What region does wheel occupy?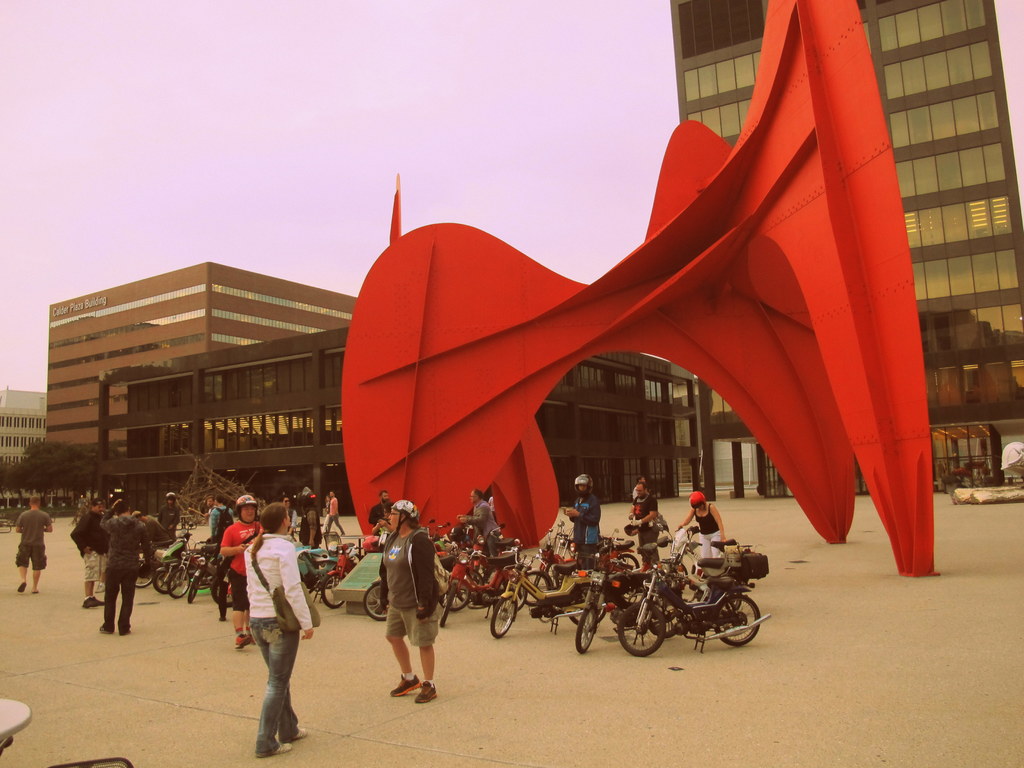
pyautogui.locateOnScreen(568, 589, 603, 623).
